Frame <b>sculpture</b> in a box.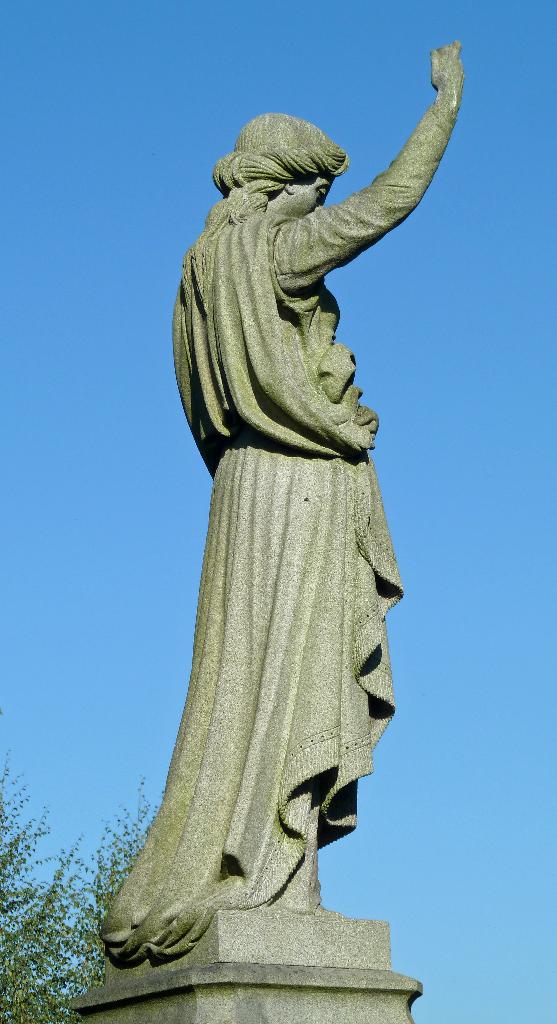
crop(115, 94, 433, 971).
